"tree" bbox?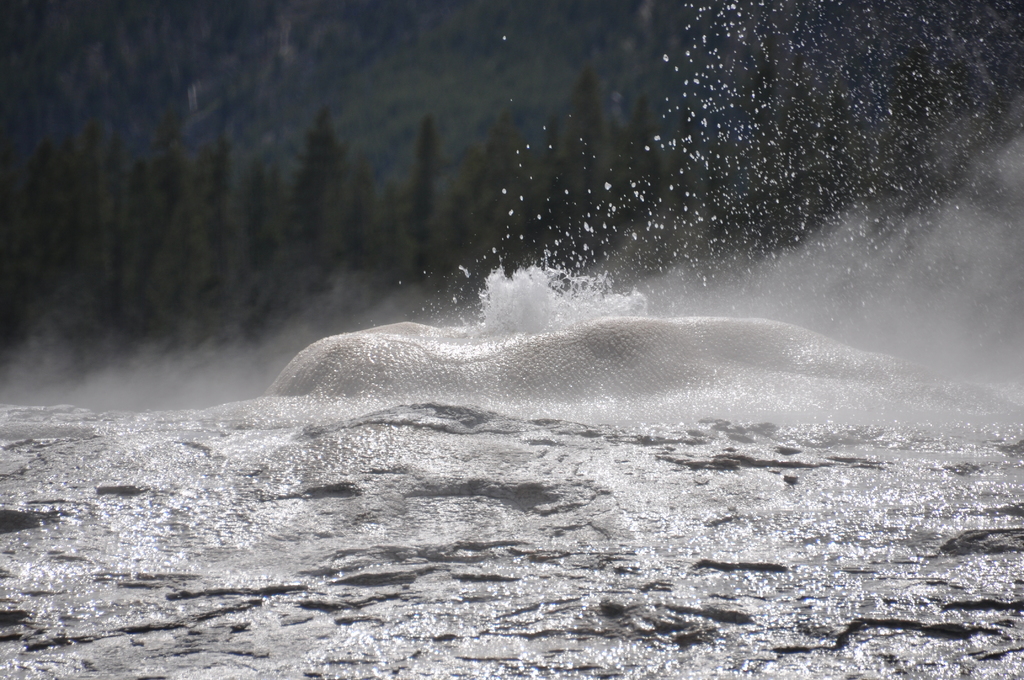
{"x1": 230, "y1": 152, "x2": 289, "y2": 376}
